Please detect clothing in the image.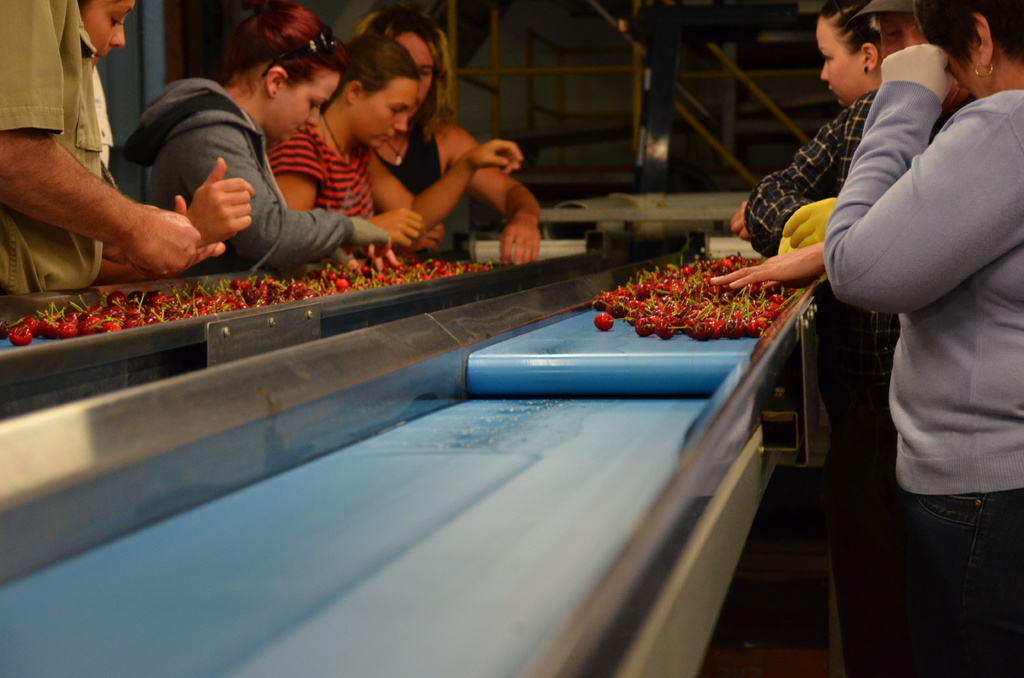
Rect(94, 64, 111, 165).
